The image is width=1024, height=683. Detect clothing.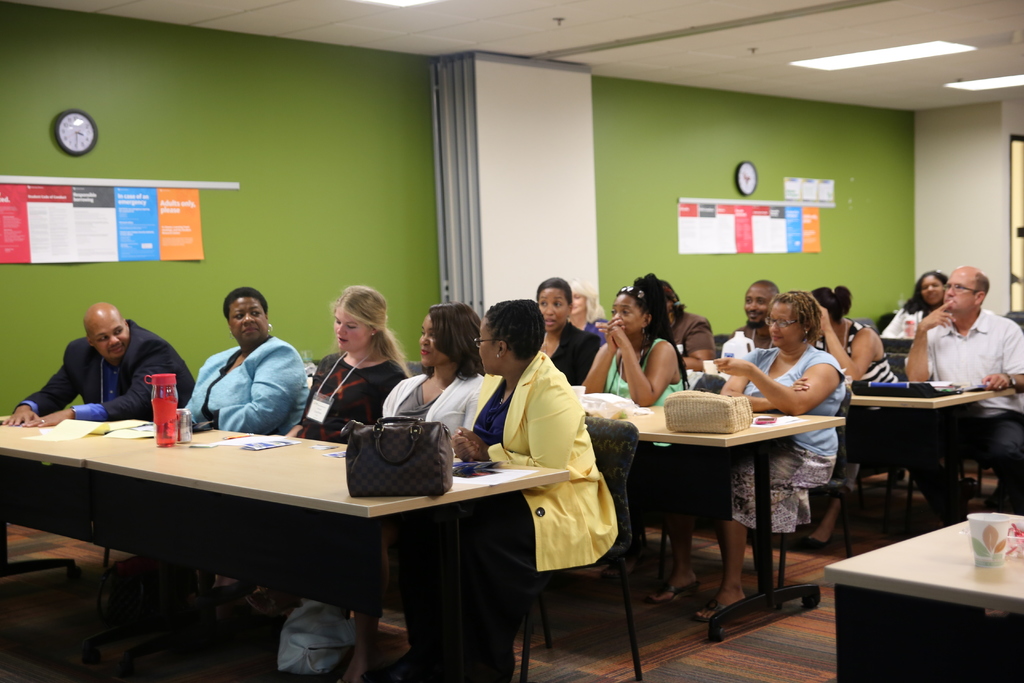
Detection: region(854, 320, 898, 418).
